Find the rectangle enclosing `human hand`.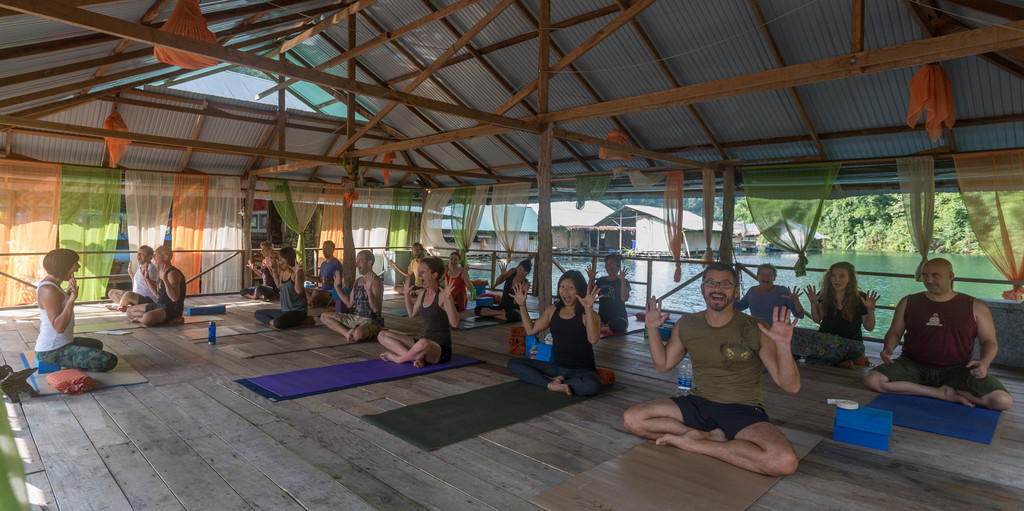
<region>964, 359, 989, 382</region>.
